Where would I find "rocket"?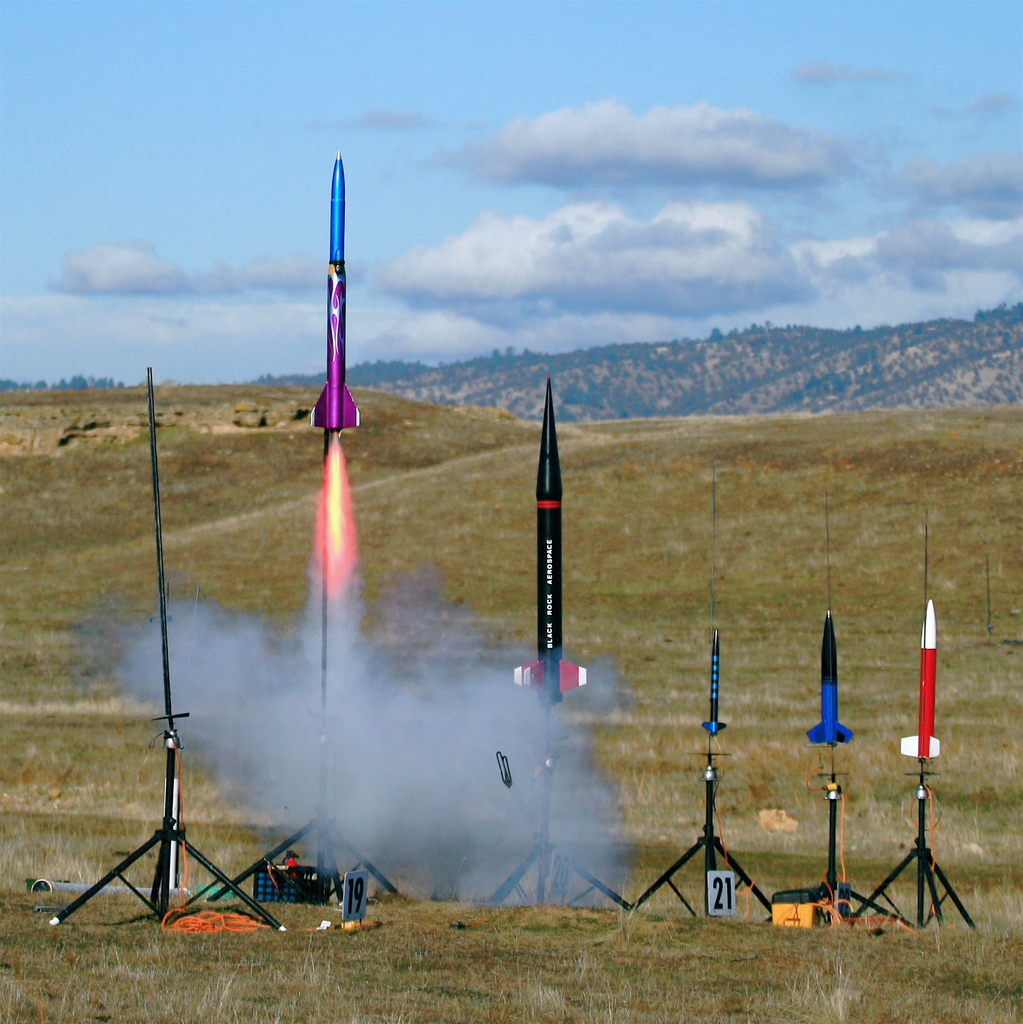
At 899:596:941:756.
